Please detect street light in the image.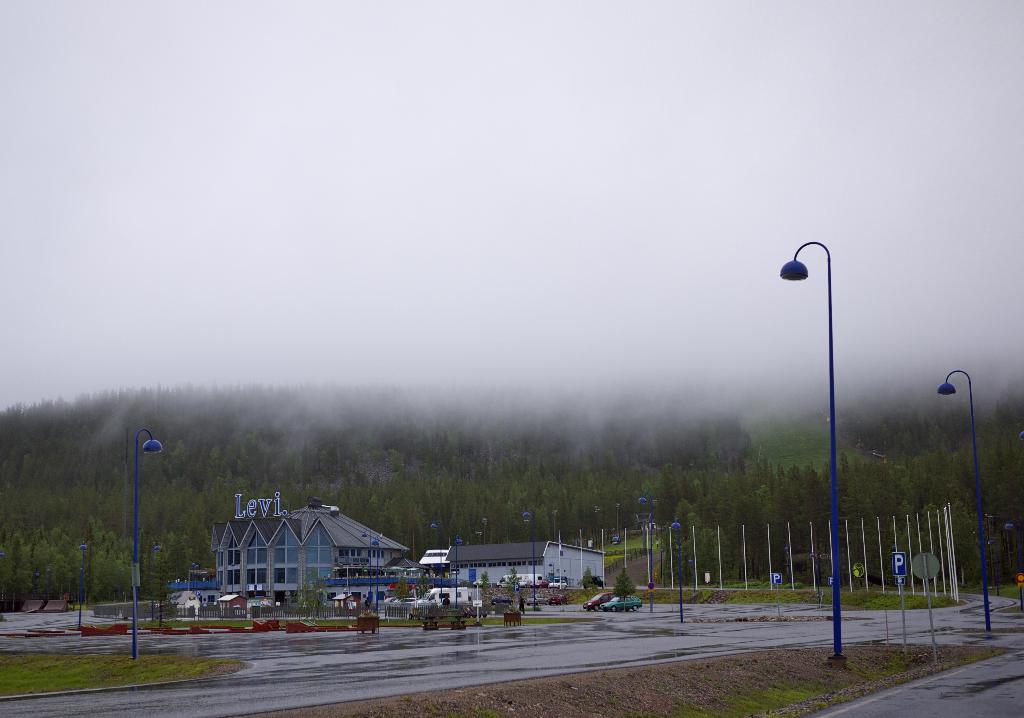
{"x1": 685, "y1": 559, "x2": 692, "y2": 591}.
